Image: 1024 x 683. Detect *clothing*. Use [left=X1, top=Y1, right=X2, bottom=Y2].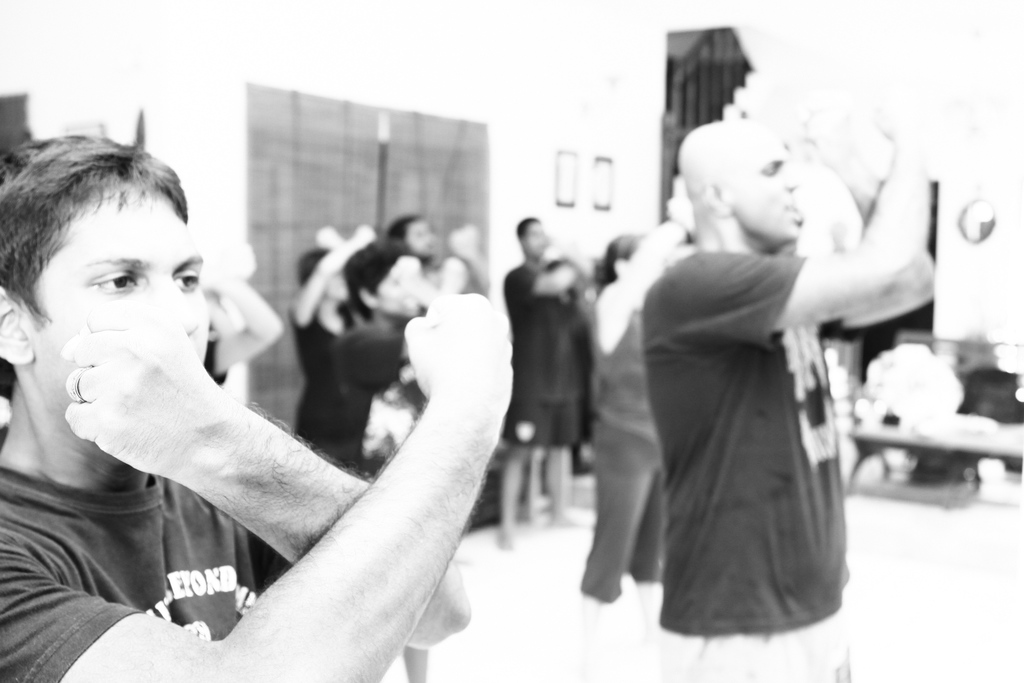
[left=577, top=298, right=672, bottom=603].
